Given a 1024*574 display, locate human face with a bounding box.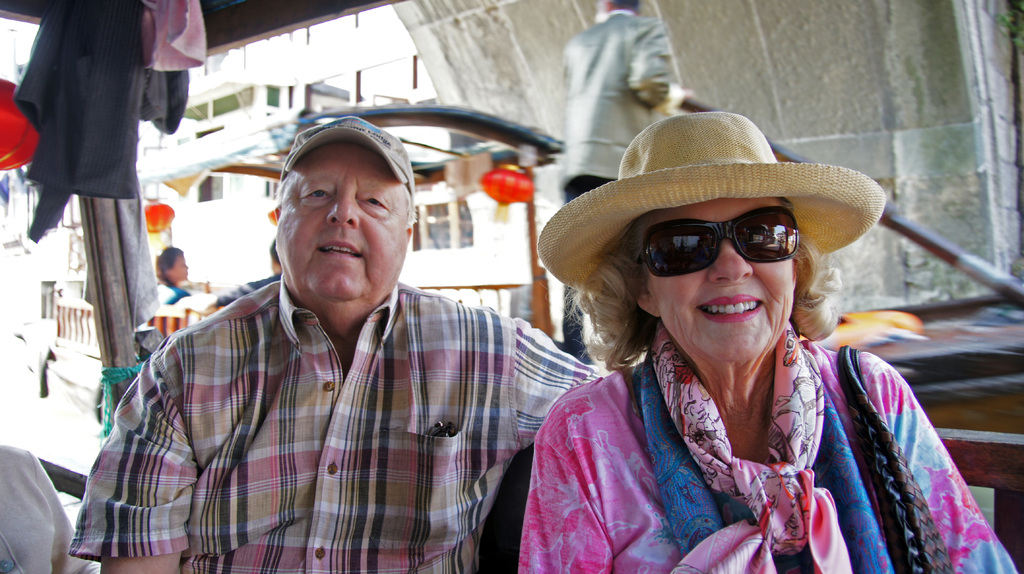
Located: (276,143,406,299).
